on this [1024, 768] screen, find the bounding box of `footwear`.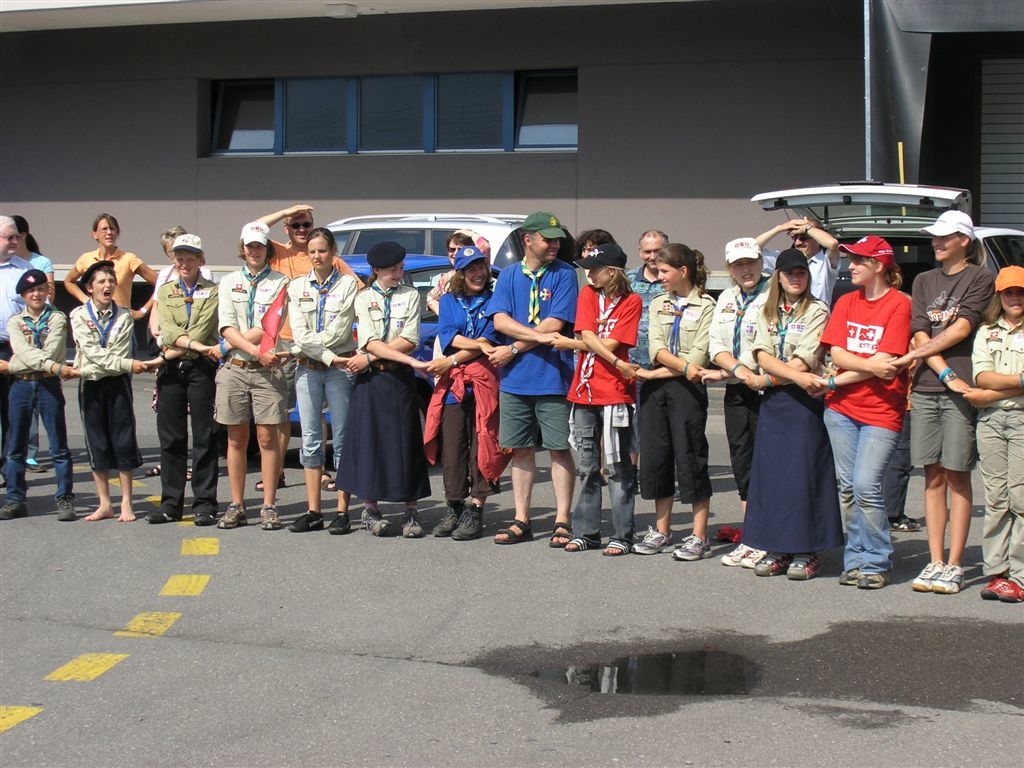
Bounding box: <region>319, 467, 336, 493</region>.
